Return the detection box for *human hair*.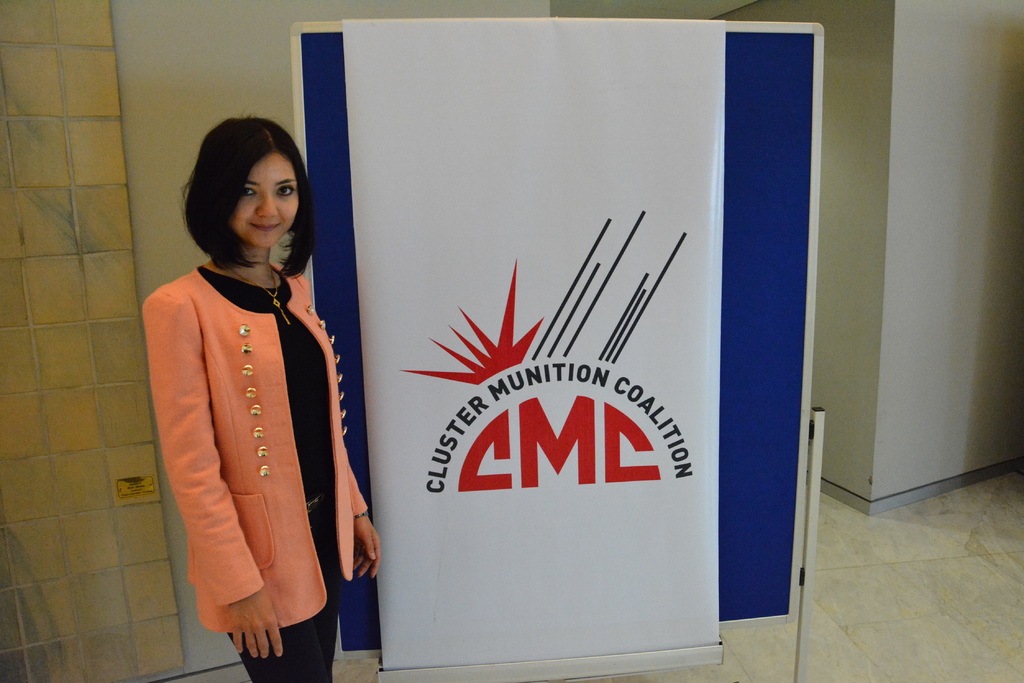
176,113,298,282.
